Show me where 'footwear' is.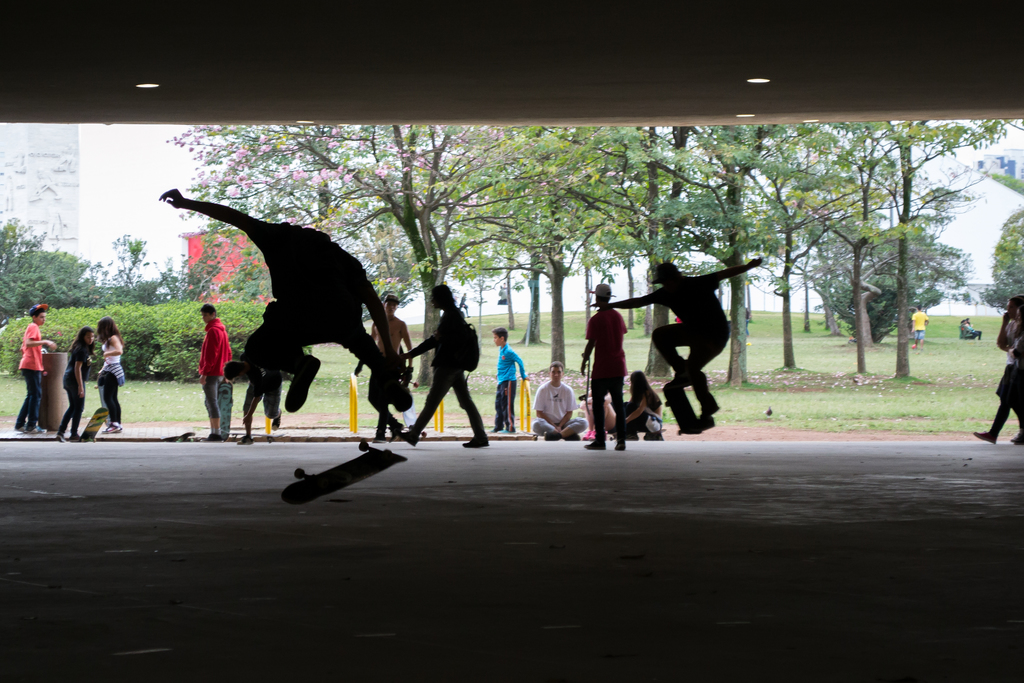
'footwear' is at <bbox>564, 432, 579, 443</bbox>.
